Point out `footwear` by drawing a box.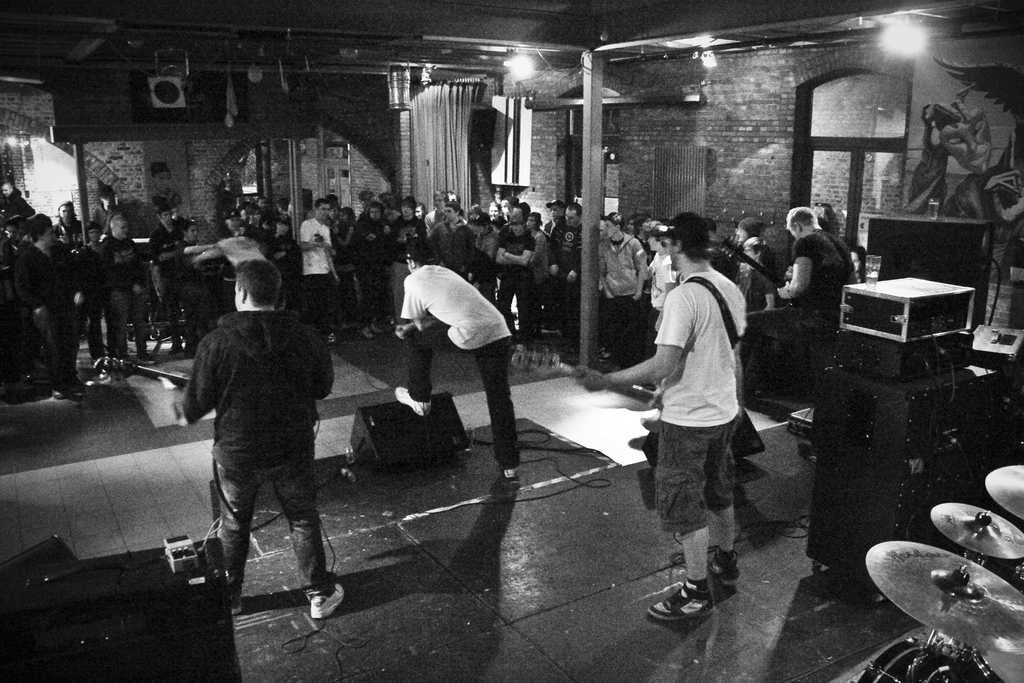
region(215, 581, 241, 614).
